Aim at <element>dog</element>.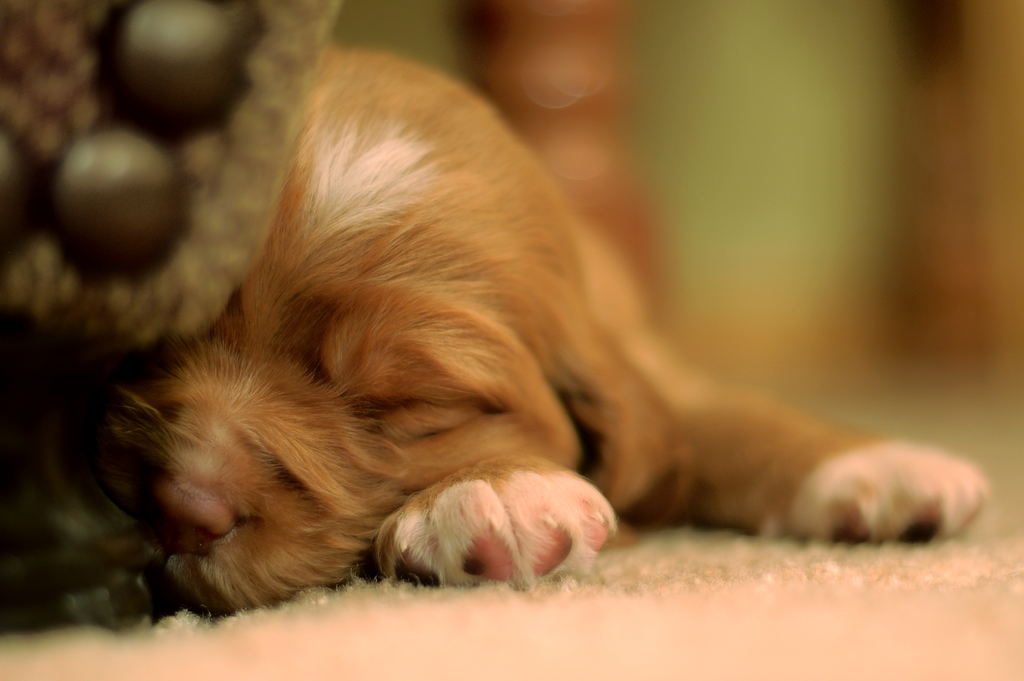
Aimed at crop(0, 42, 993, 634).
